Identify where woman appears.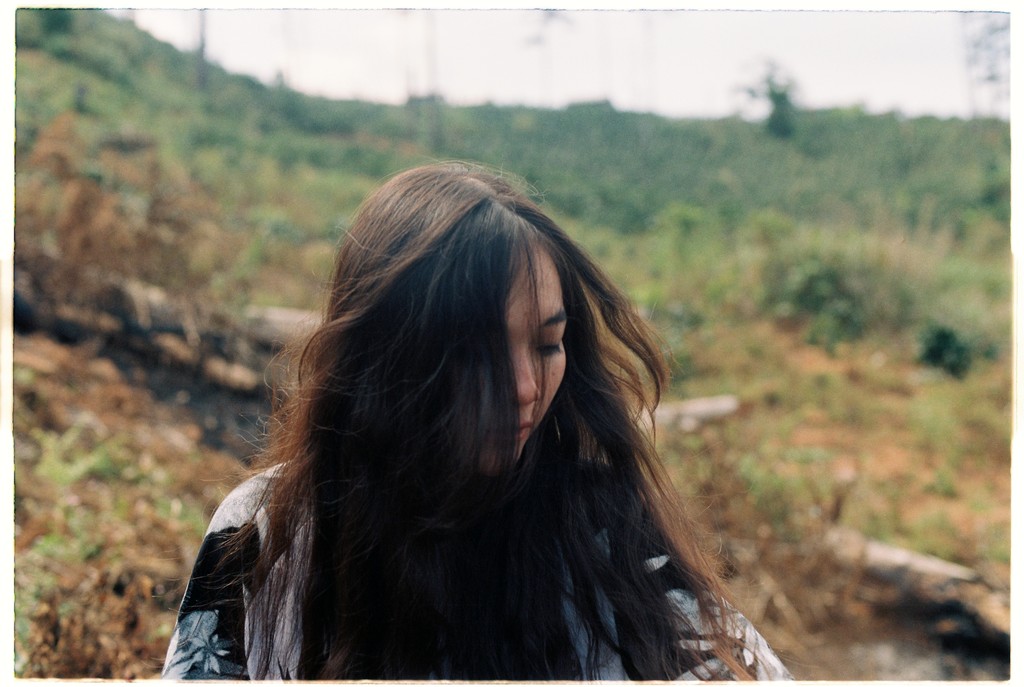
Appears at [134,156,797,686].
